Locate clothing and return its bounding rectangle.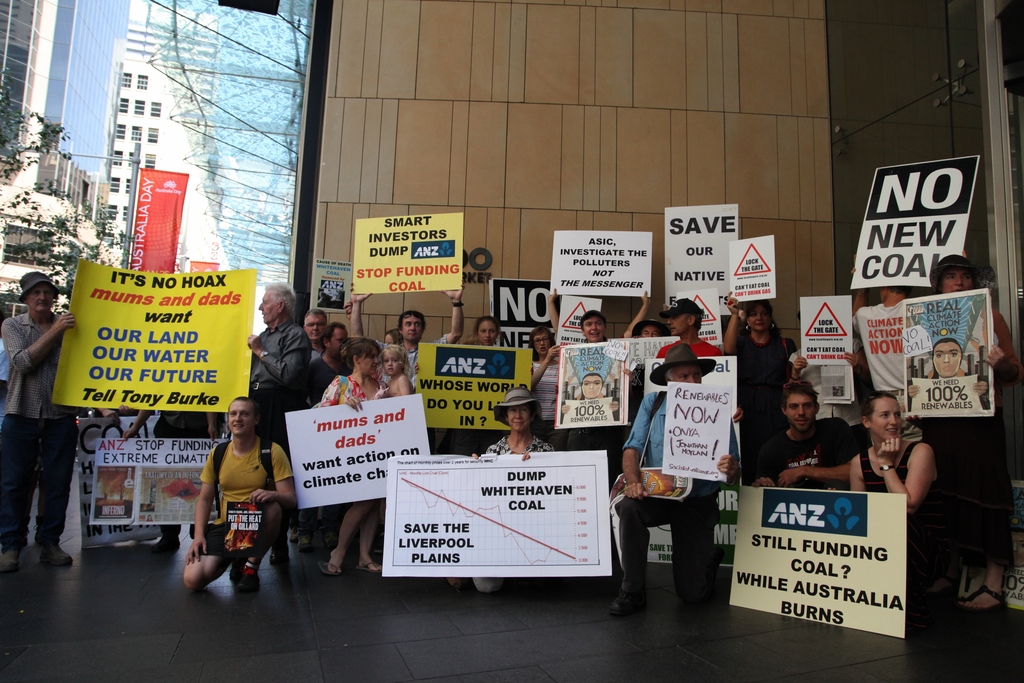
pyautogui.locateOnScreen(627, 365, 645, 443).
